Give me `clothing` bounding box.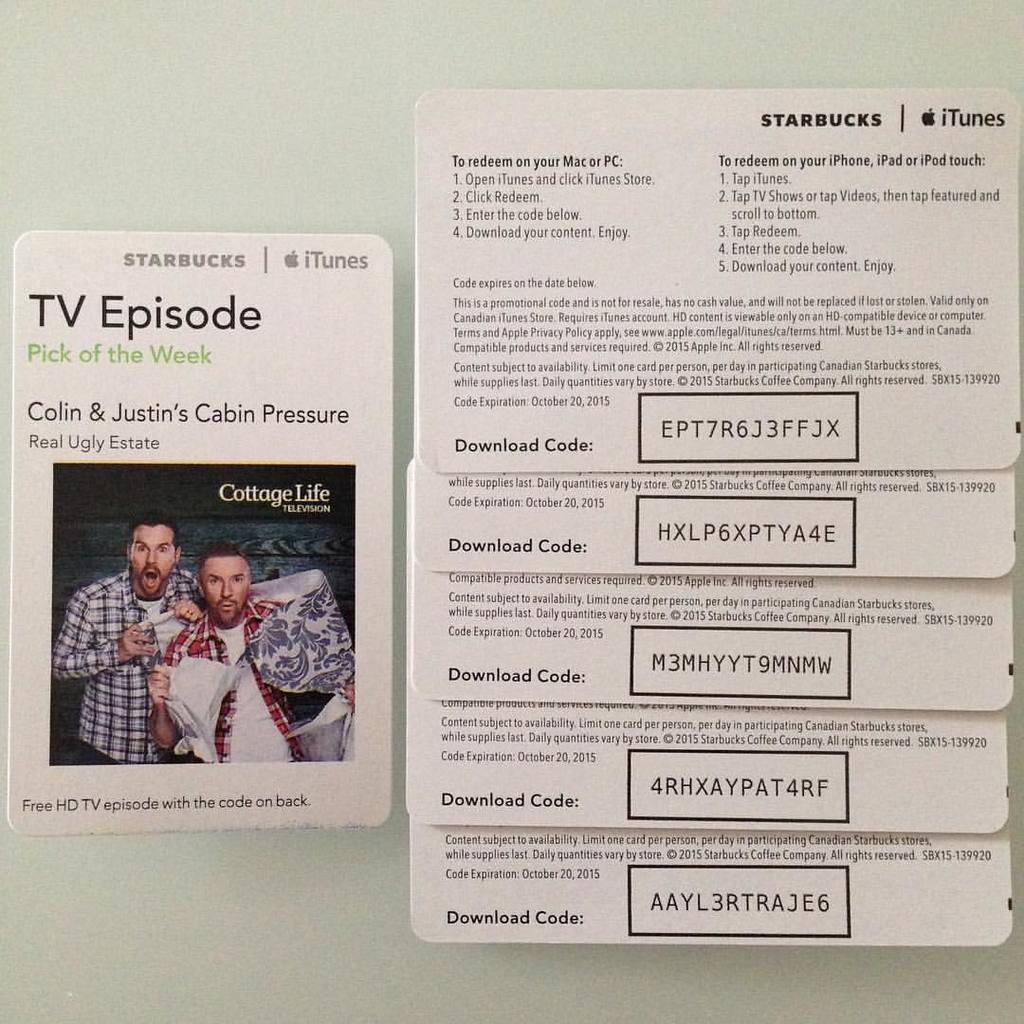
detection(76, 557, 187, 749).
